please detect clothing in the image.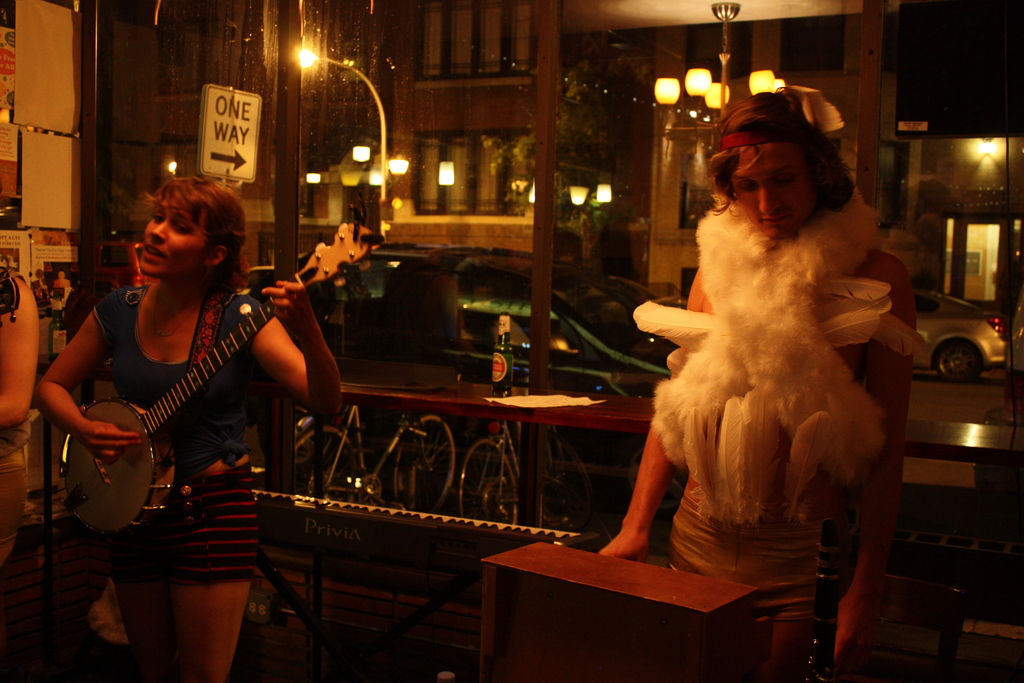
pyautogui.locateOnScreen(626, 192, 913, 598).
